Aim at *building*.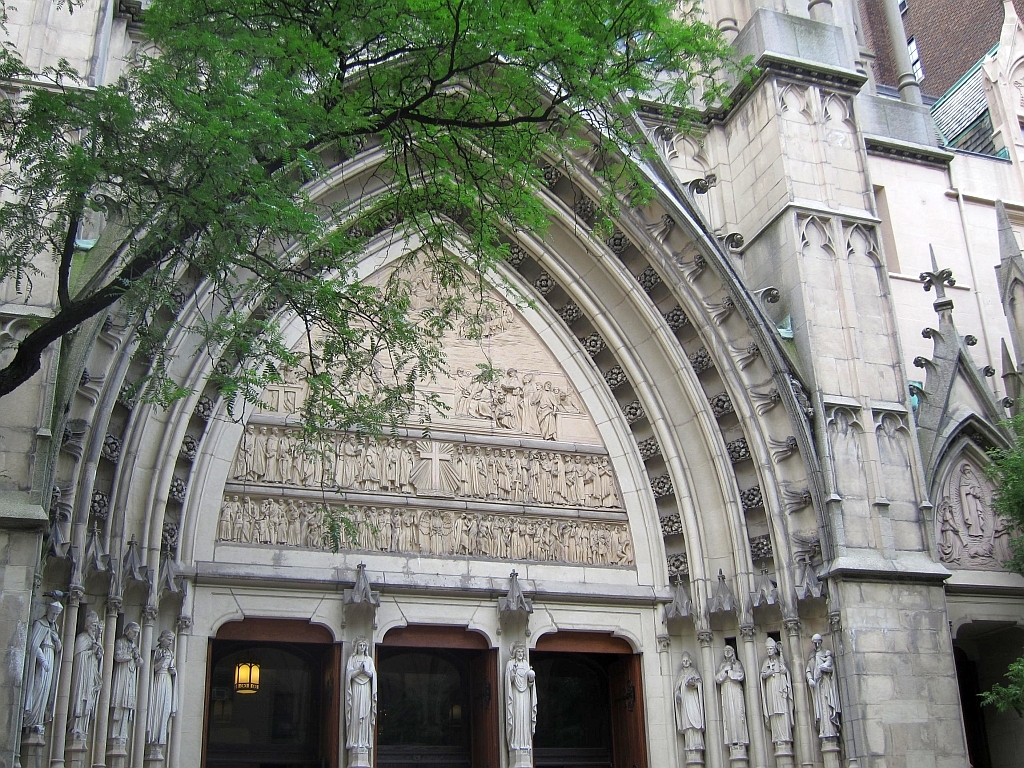
Aimed at <region>0, 1, 1023, 767</region>.
